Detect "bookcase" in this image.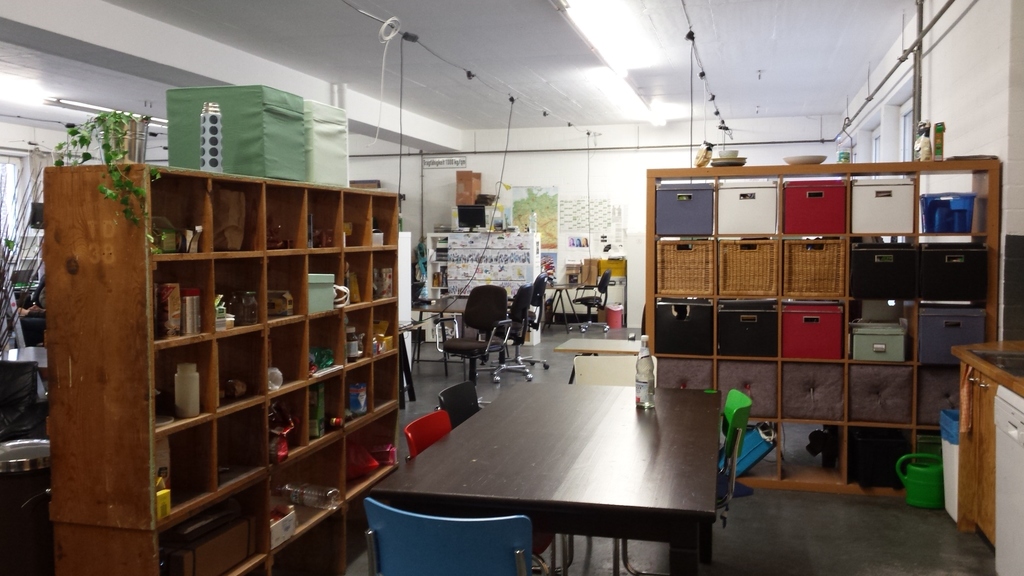
Detection: [left=46, top=149, right=436, bottom=568].
